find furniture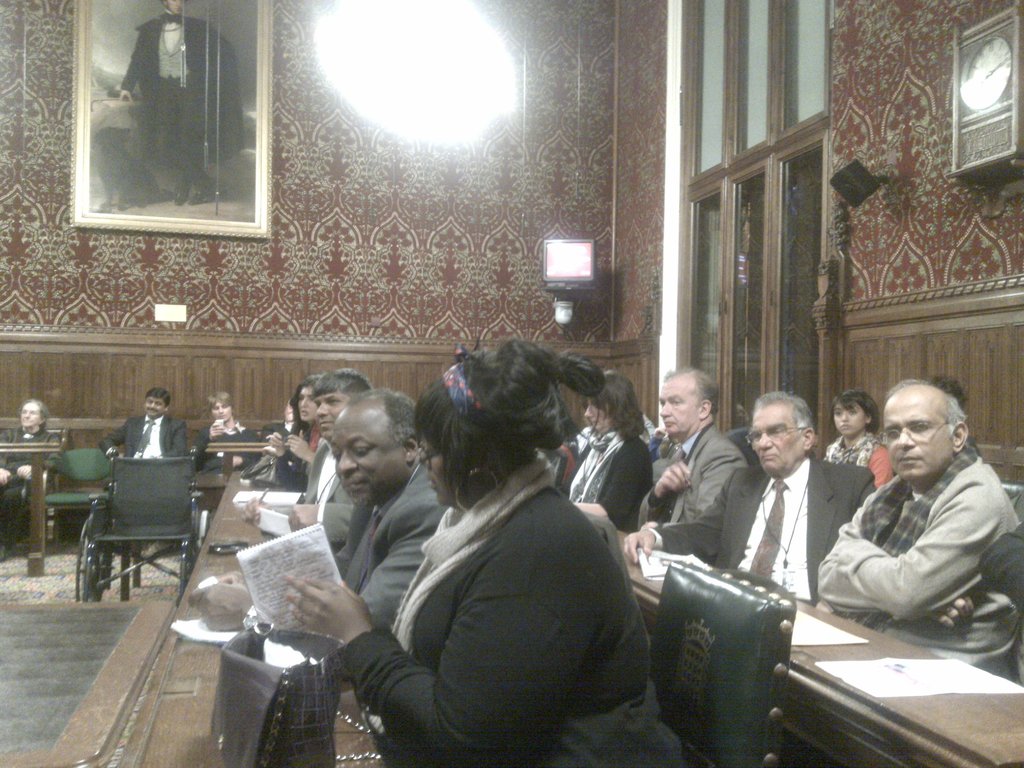
{"left": 44, "top": 445, "right": 116, "bottom": 545}
